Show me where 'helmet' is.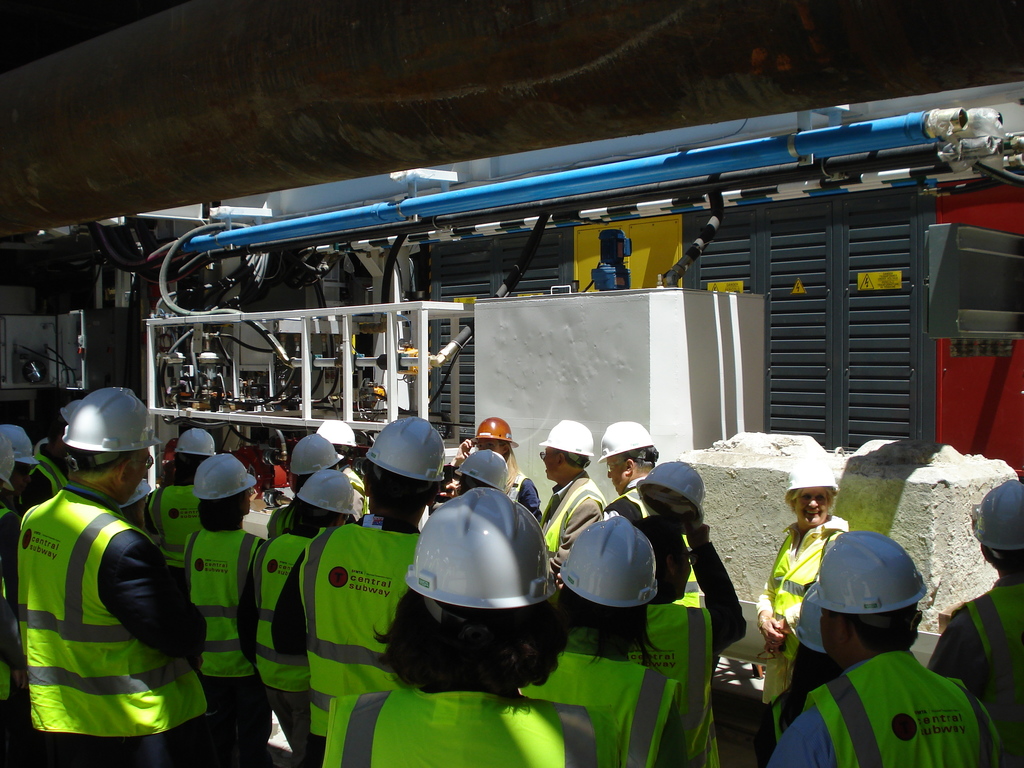
'helmet' is at rect(972, 477, 1023, 570).
